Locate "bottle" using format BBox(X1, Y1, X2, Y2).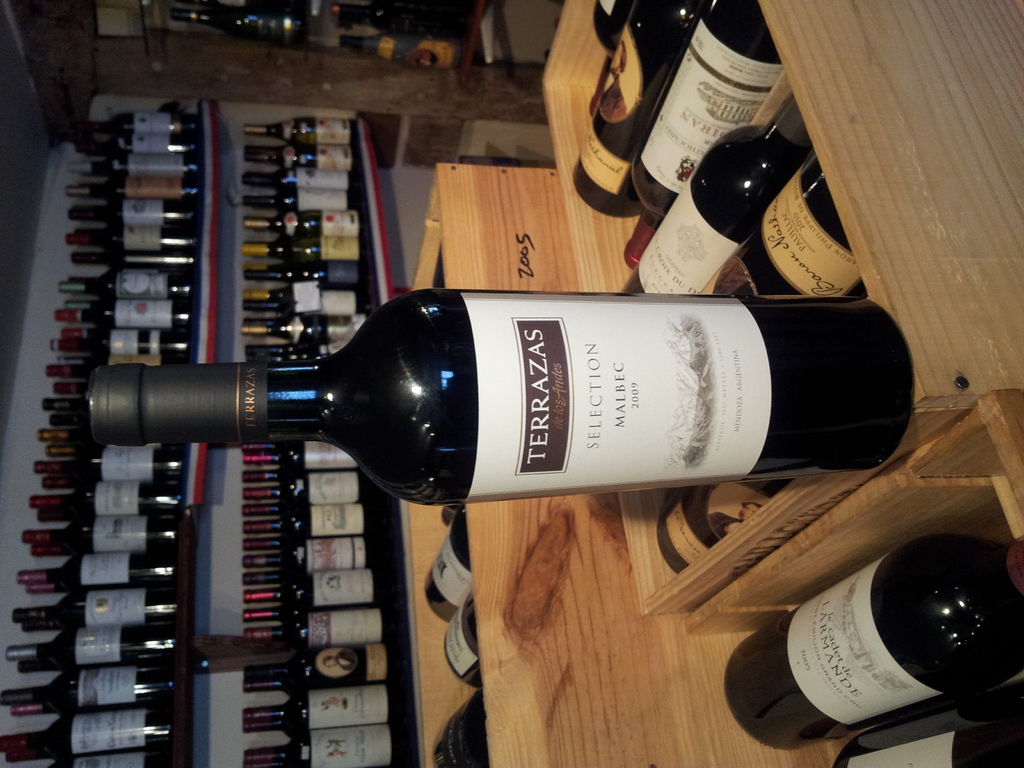
BBox(0, 707, 175, 760).
